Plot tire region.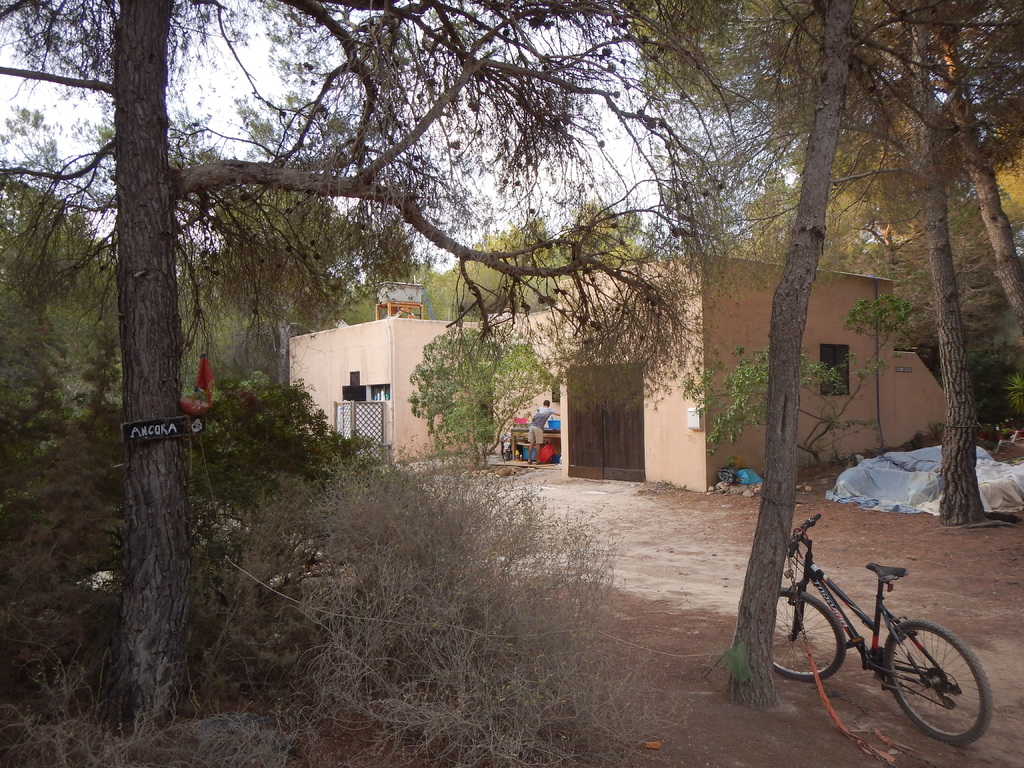
Plotted at [893, 629, 986, 746].
